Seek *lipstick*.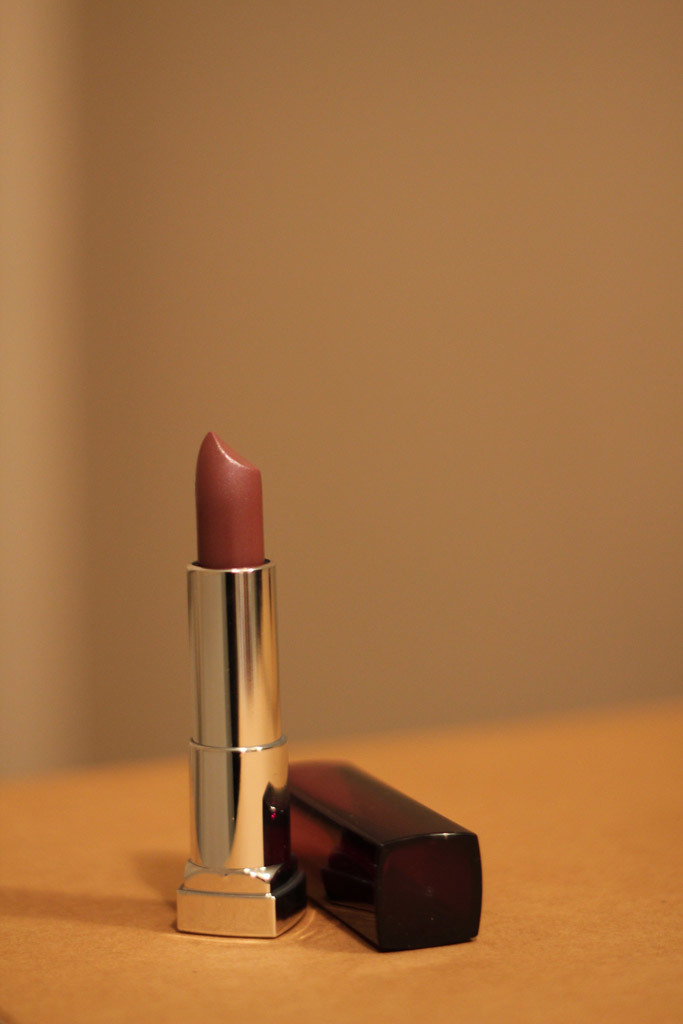
{"x1": 175, "y1": 433, "x2": 310, "y2": 935}.
